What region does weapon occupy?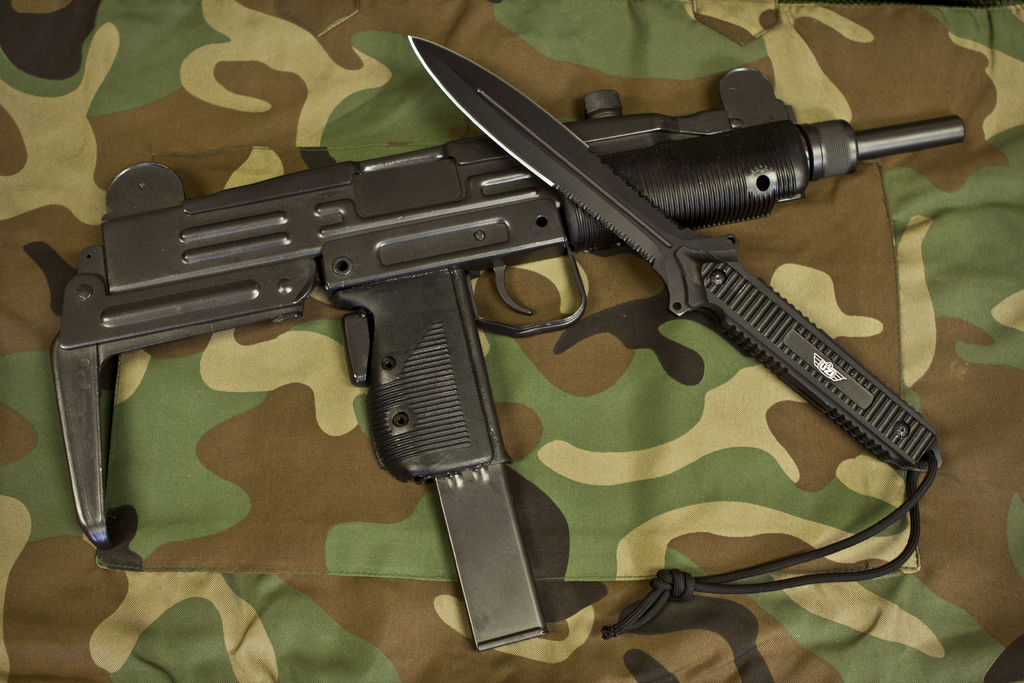
{"left": 52, "top": 66, "right": 958, "bottom": 650}.
